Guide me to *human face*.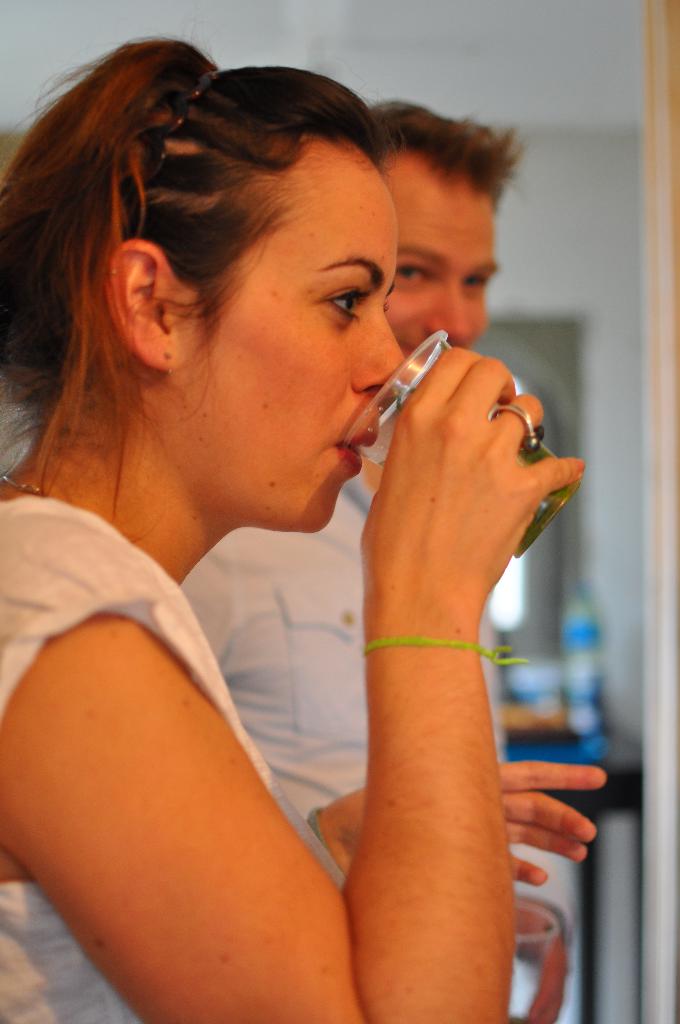
Guidance: [179,143,412,531].
